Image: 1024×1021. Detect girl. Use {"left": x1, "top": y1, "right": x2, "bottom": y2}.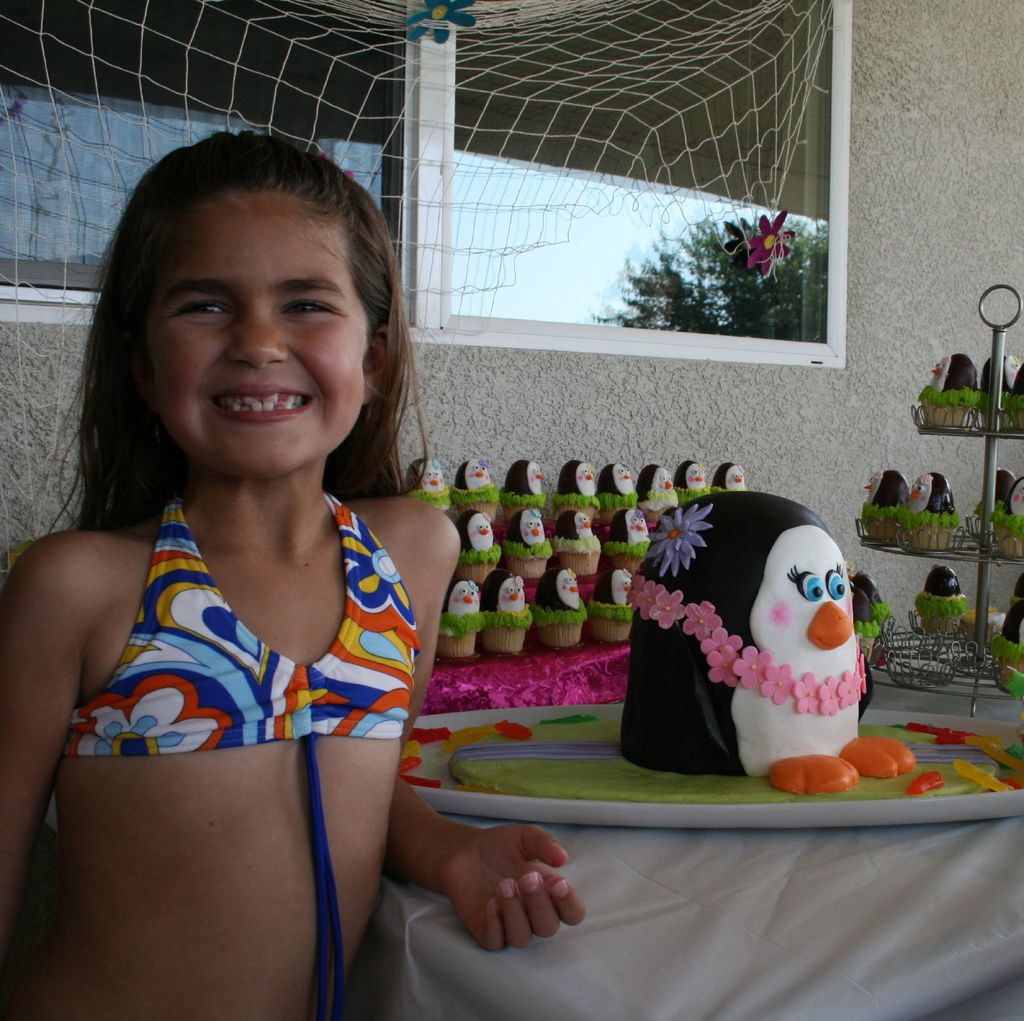
{"left": 0, "top": 117, "right": 575, "bottom": 1020}.
